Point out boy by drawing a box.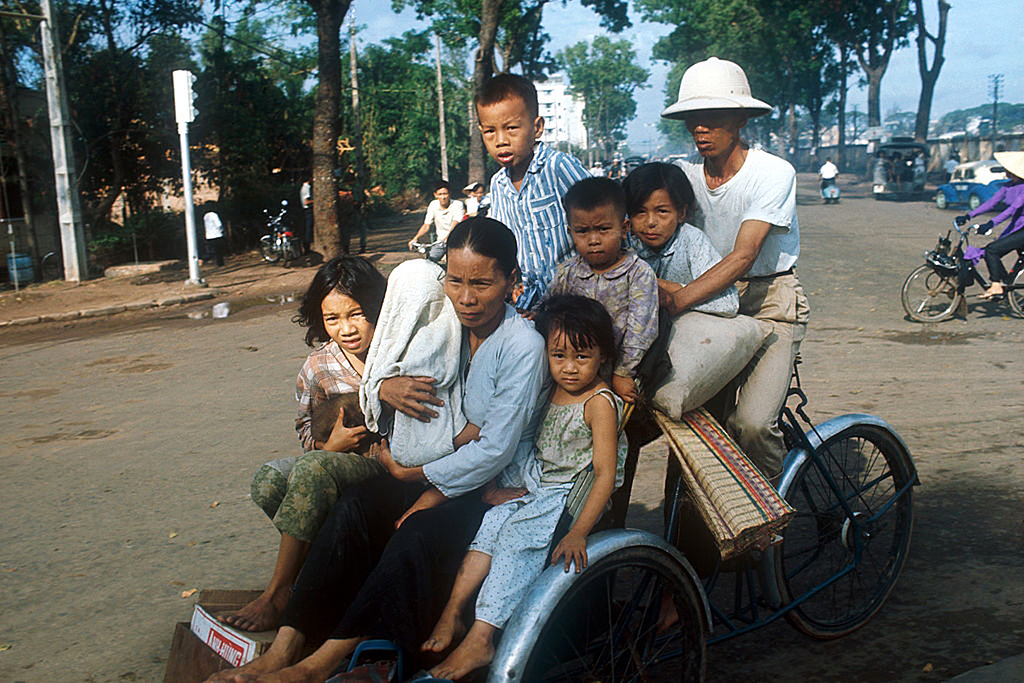
(x1=483, y1=65, x2=594, y2=318).
